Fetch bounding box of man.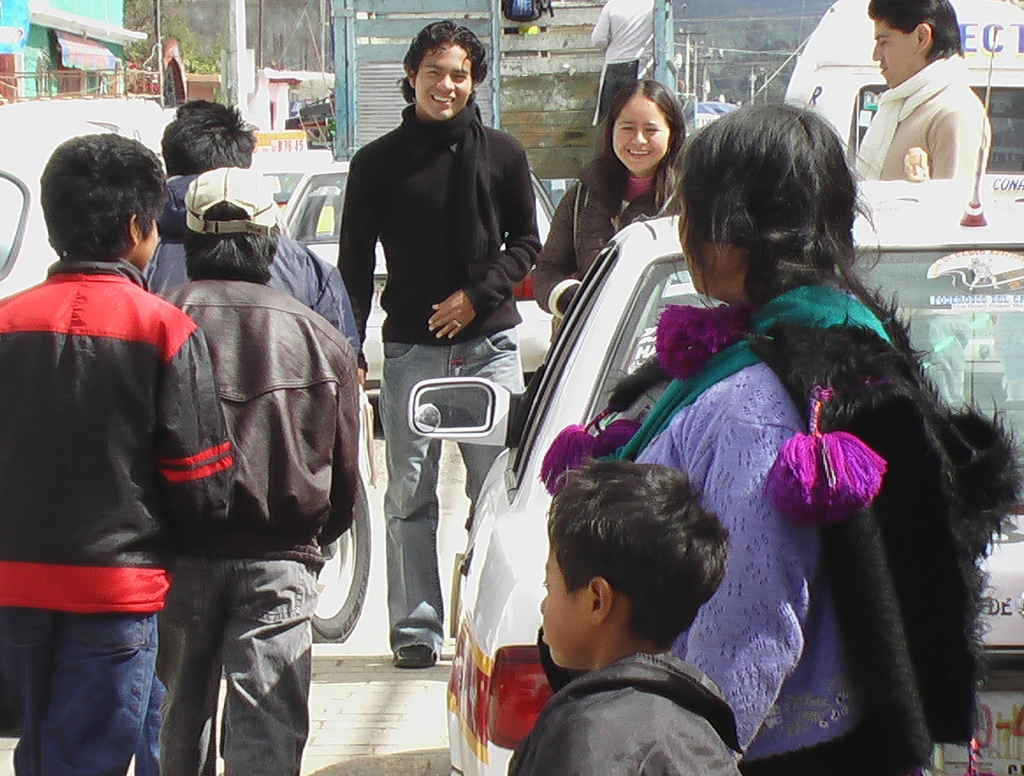
Bbox: detection(0, 132, 239, 775).
